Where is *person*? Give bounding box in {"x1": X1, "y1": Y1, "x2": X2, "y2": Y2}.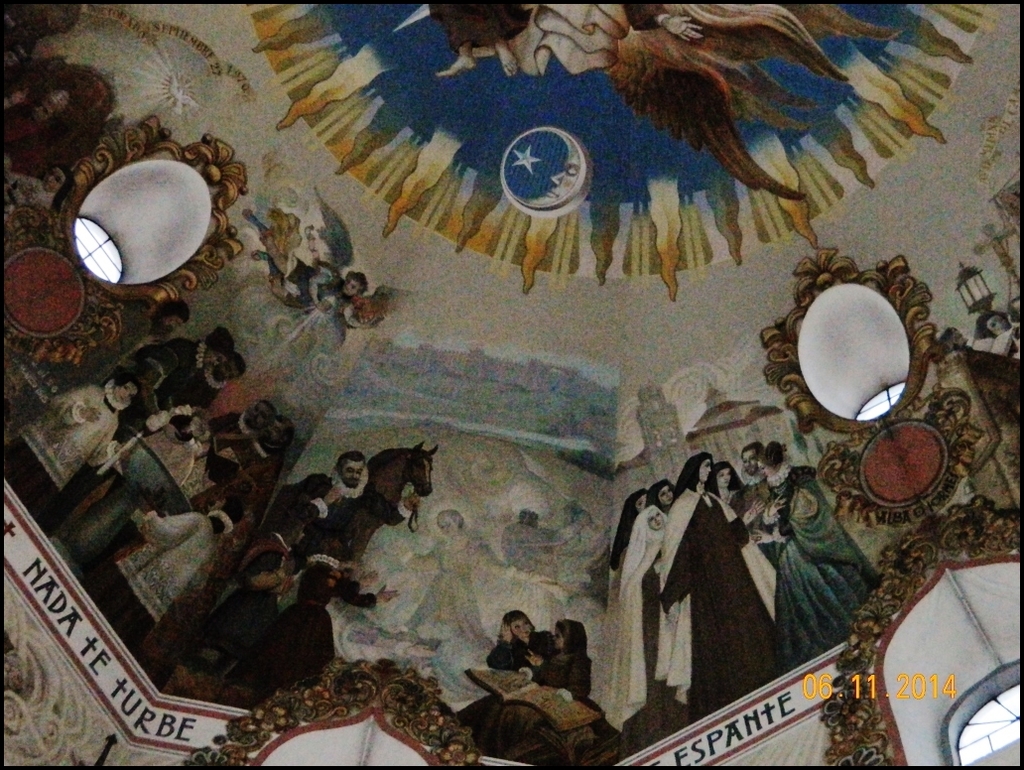
{"x1": 3, "y1": 165, "x2": 74, "y2": 217}.
